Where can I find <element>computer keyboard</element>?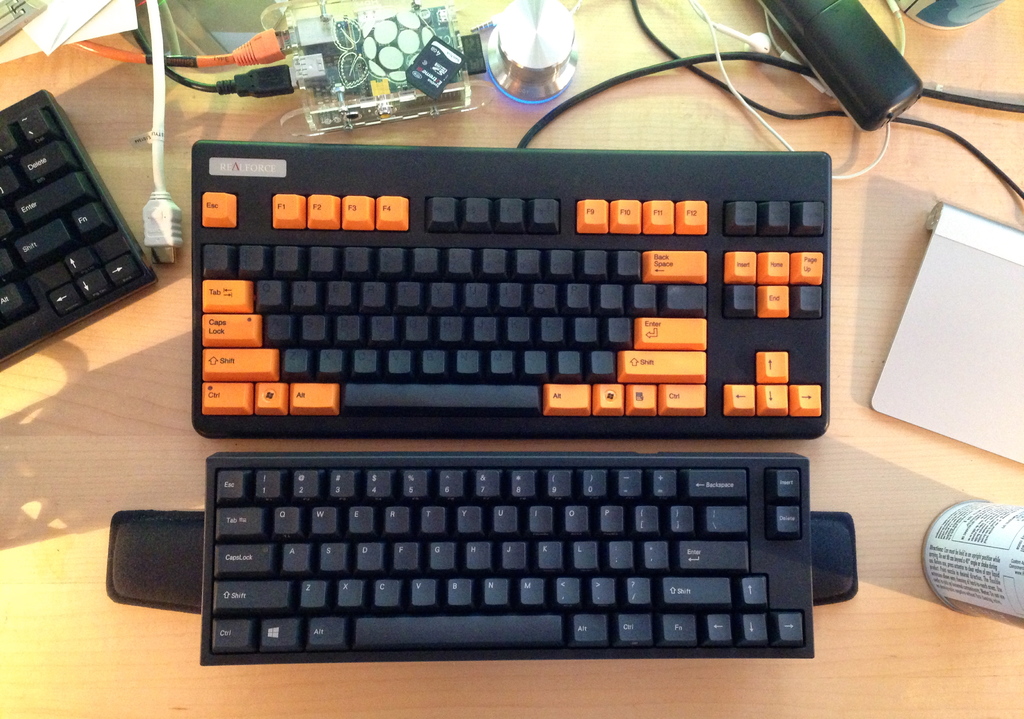
You can find it at box=[0, 87, 160, 359].
